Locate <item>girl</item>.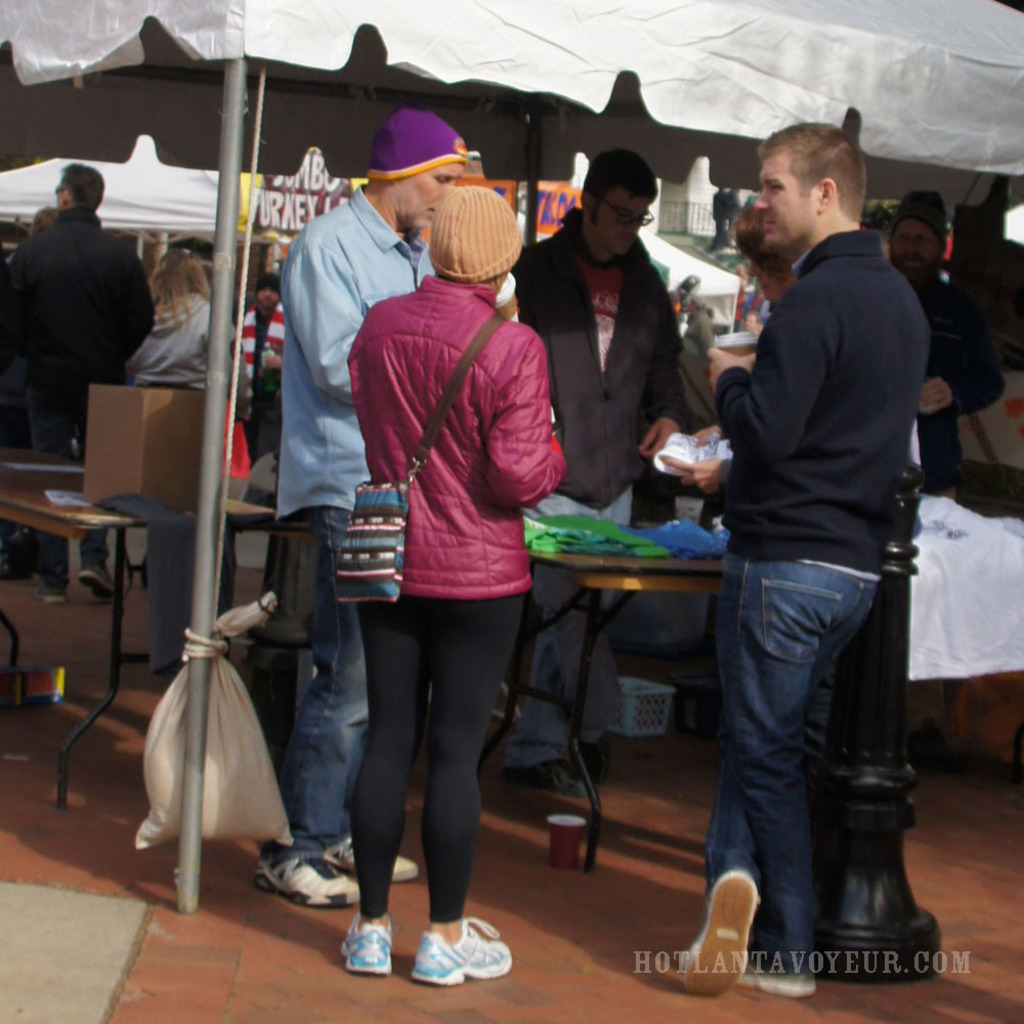
Bounding box: locate(342, 186, 565, 986).
